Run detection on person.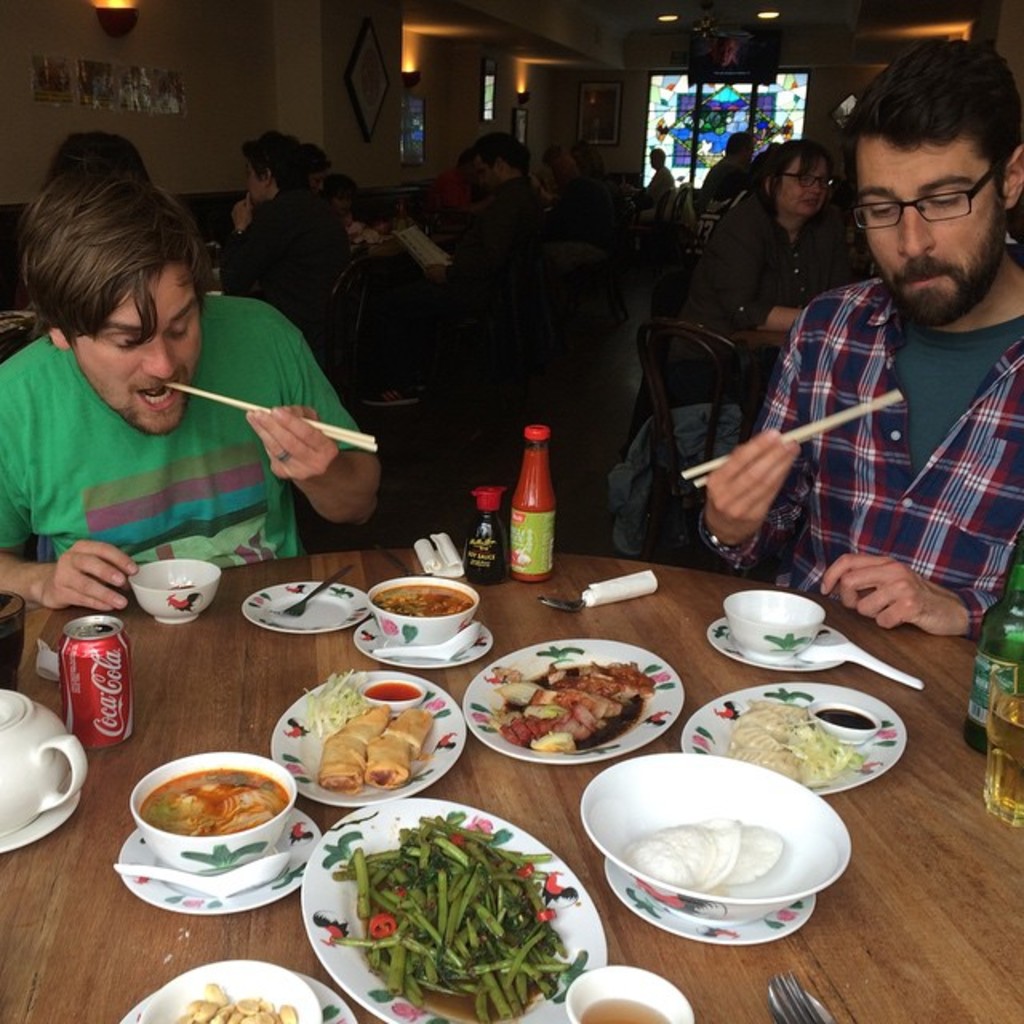
Result: <bbox>421, 155, 470, 243</bbox>.
